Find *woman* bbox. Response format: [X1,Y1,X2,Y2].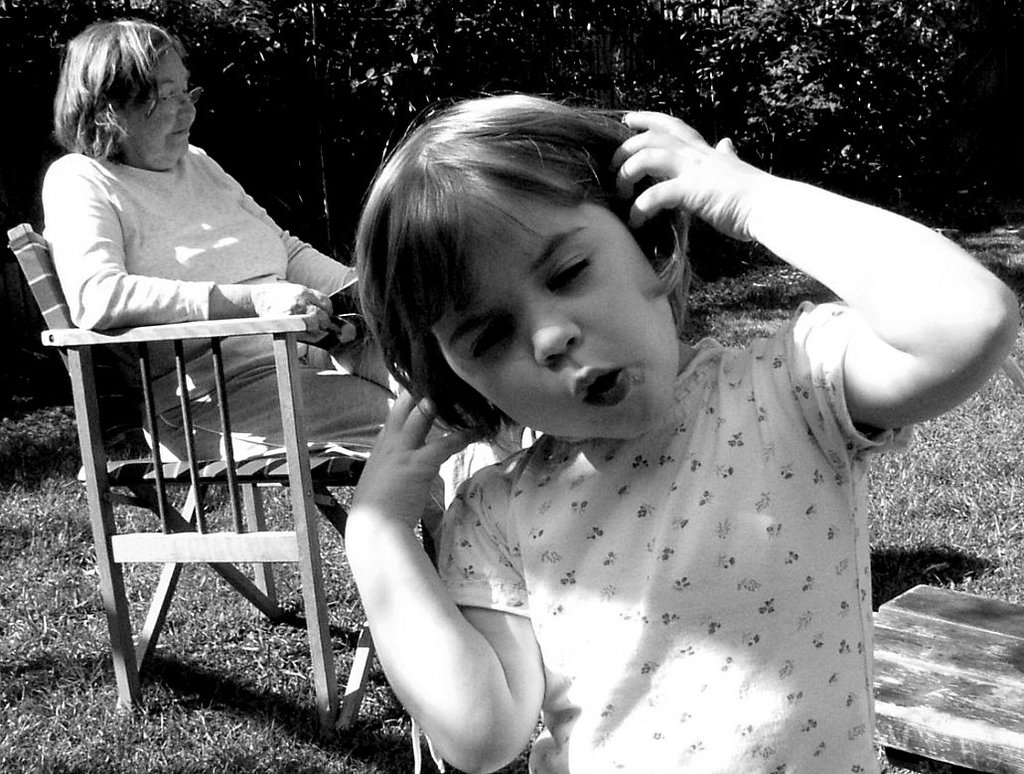
[43,19,544,567].
